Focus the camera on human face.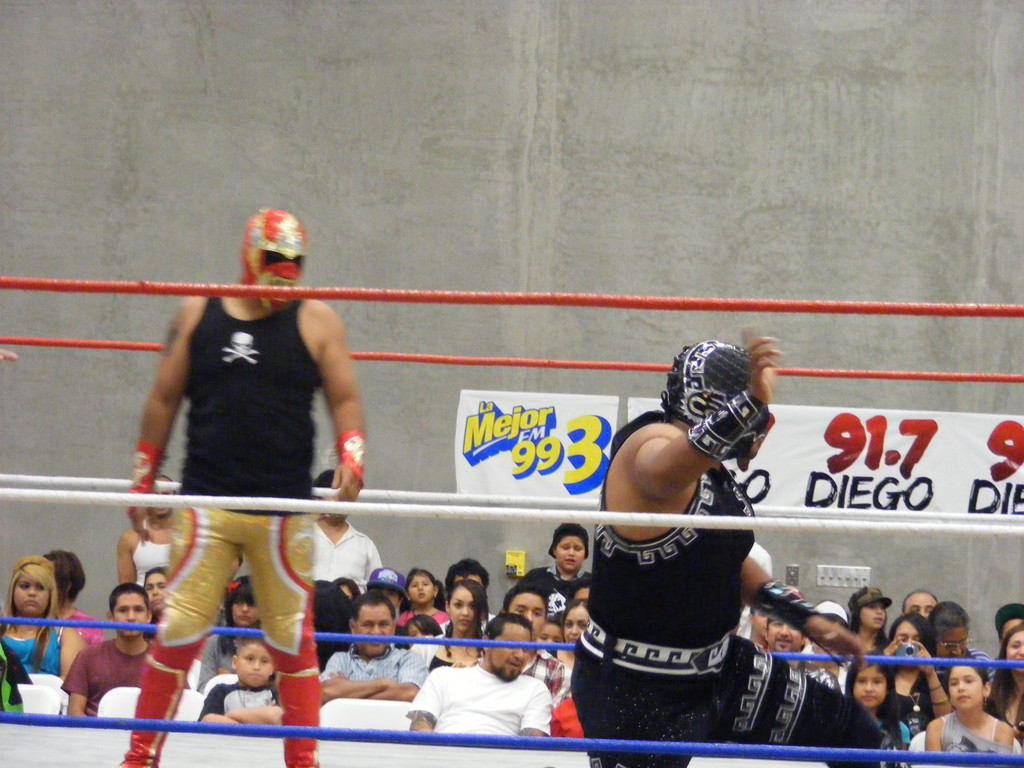
Focus region: <box>490,623,530,676</box>.
